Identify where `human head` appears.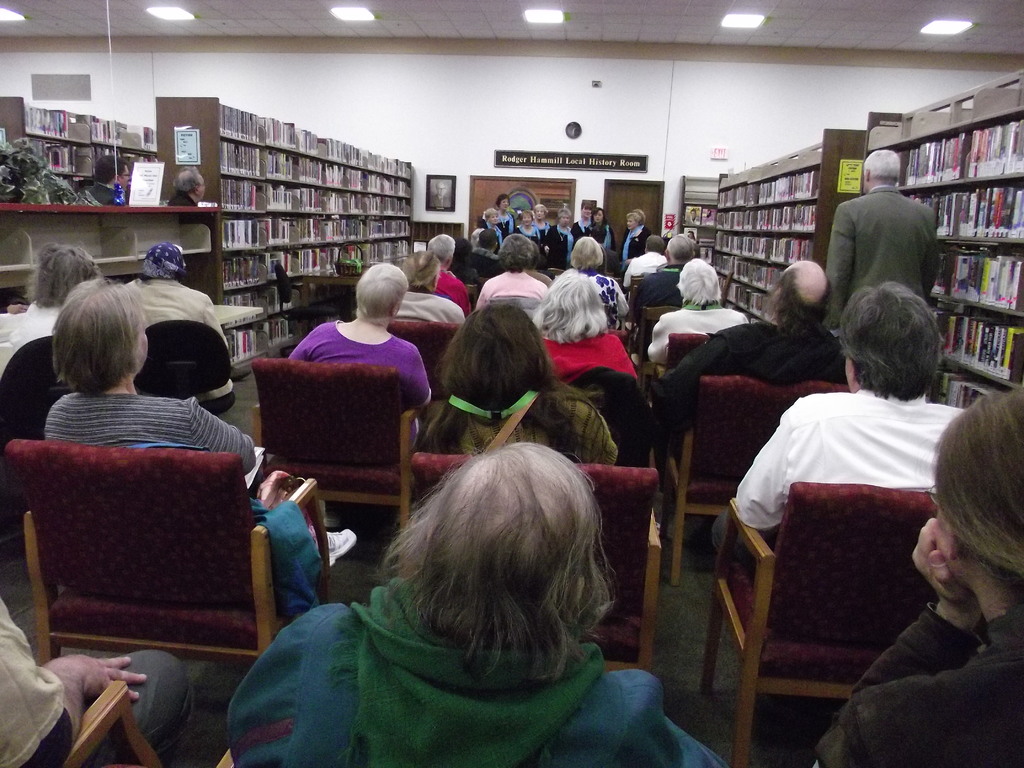
Appears at bbox=(427, 236, 458, 270).
